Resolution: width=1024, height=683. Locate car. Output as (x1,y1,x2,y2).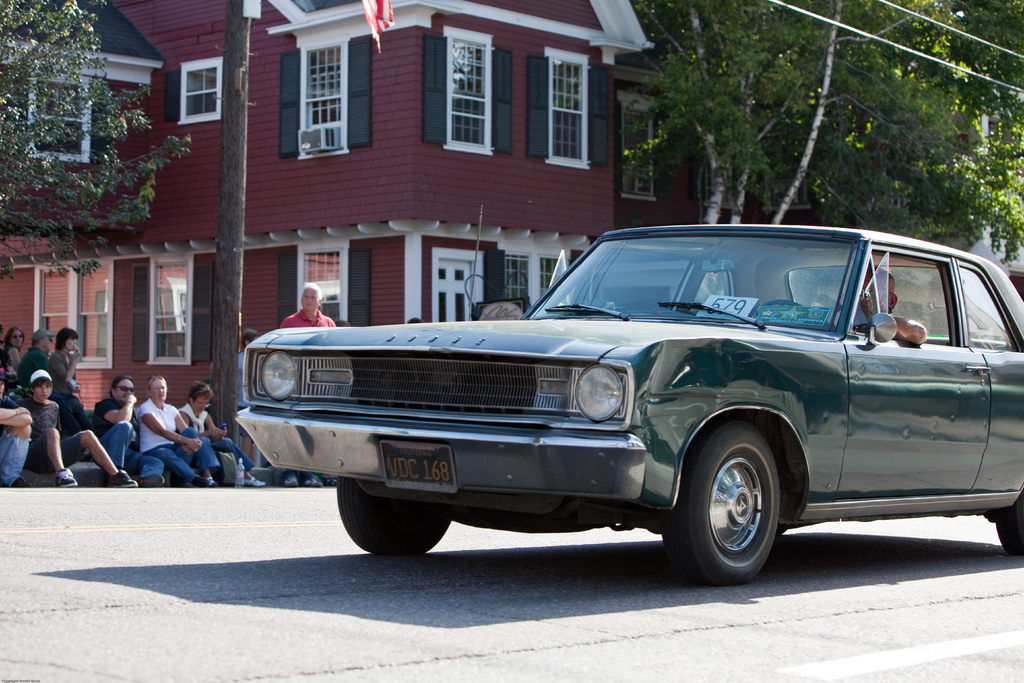
(232,225,1023,589).
